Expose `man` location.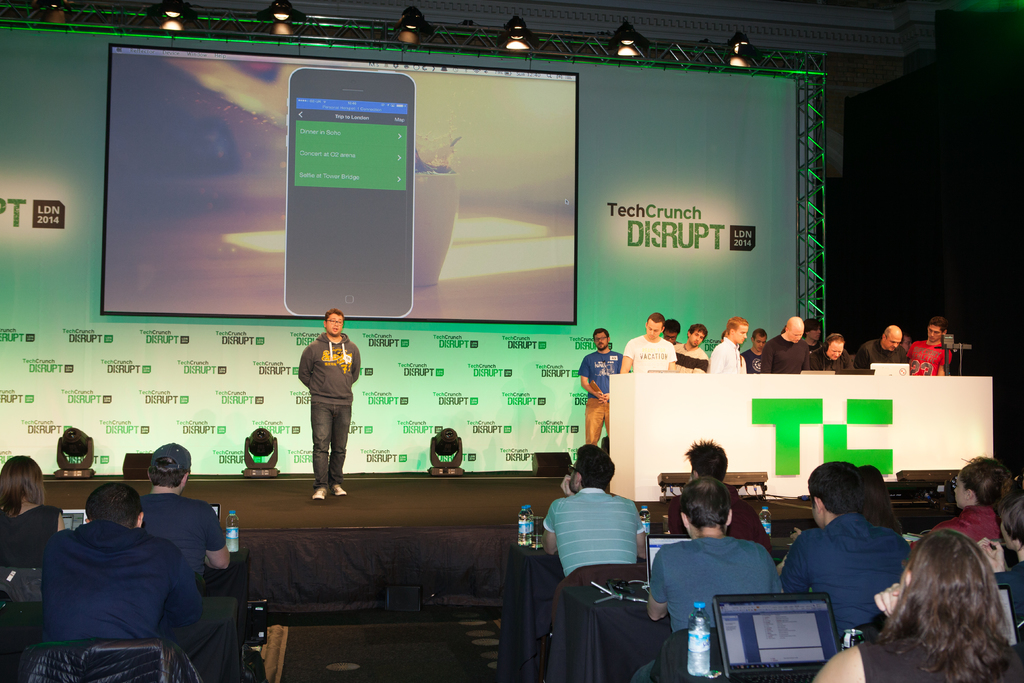
Exposed at (x1=707, y1=311, x2=753, y2=372).
